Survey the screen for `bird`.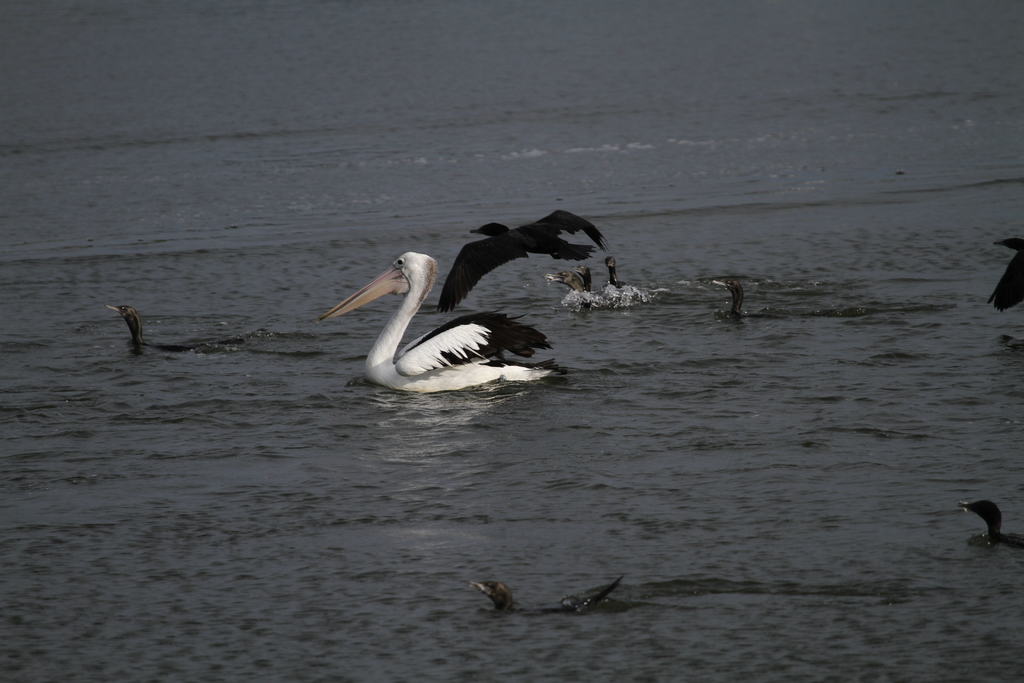
Survey found: (left=105, top=304, right=188, bottom=349).
